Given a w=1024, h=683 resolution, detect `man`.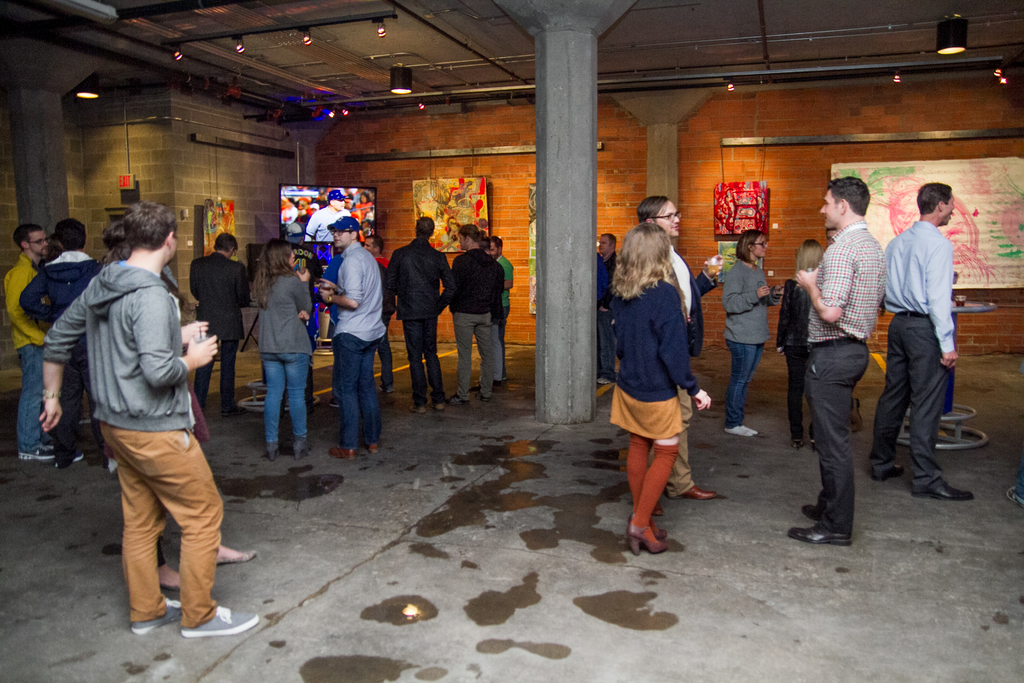
[3, 224, 55, 461].
